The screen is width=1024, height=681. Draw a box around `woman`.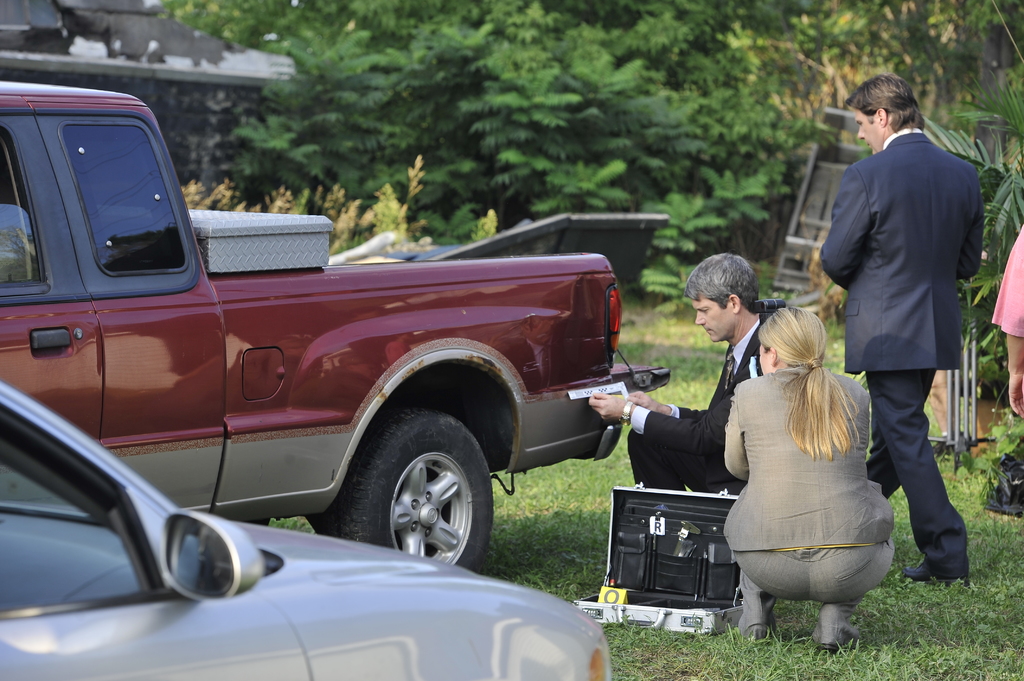
711:303:898:661.
